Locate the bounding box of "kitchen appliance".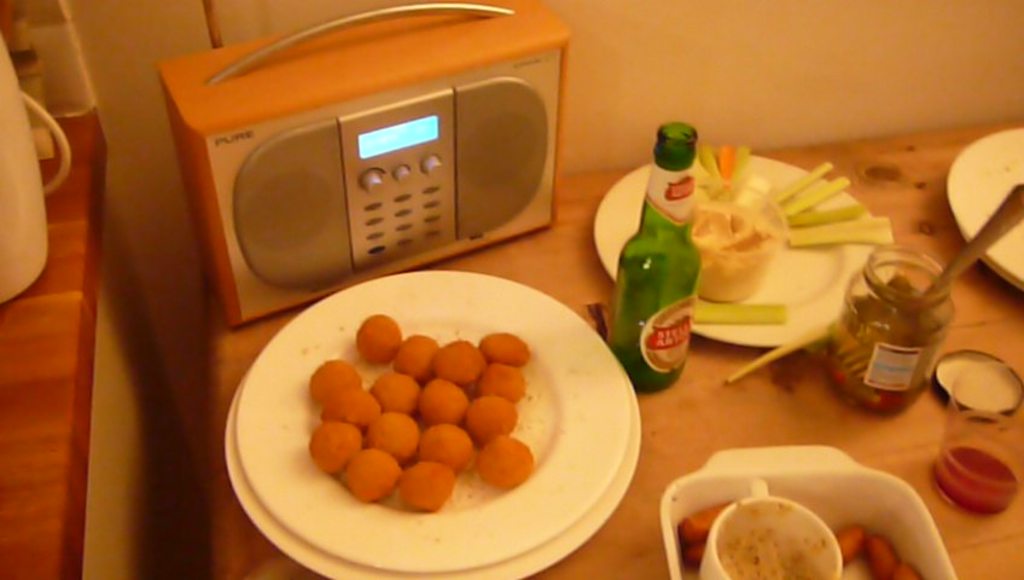
Bounding box: x1=830, y1=243, x2=960, y2=410.
